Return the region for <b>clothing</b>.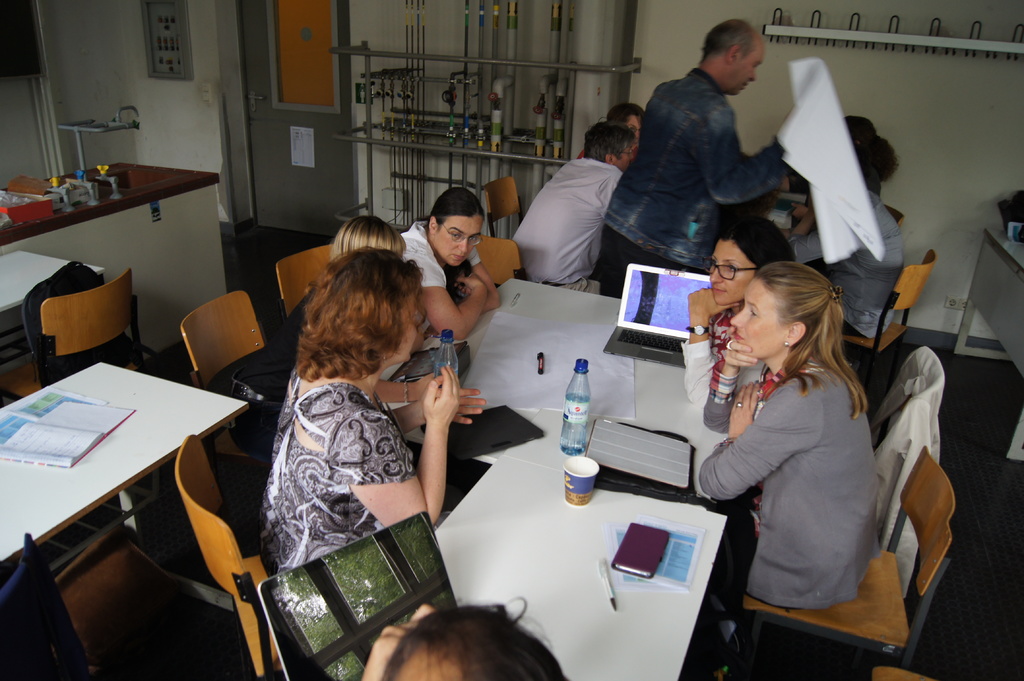
pyautogui.locateOnScreen(257, 358, 417, 582).
